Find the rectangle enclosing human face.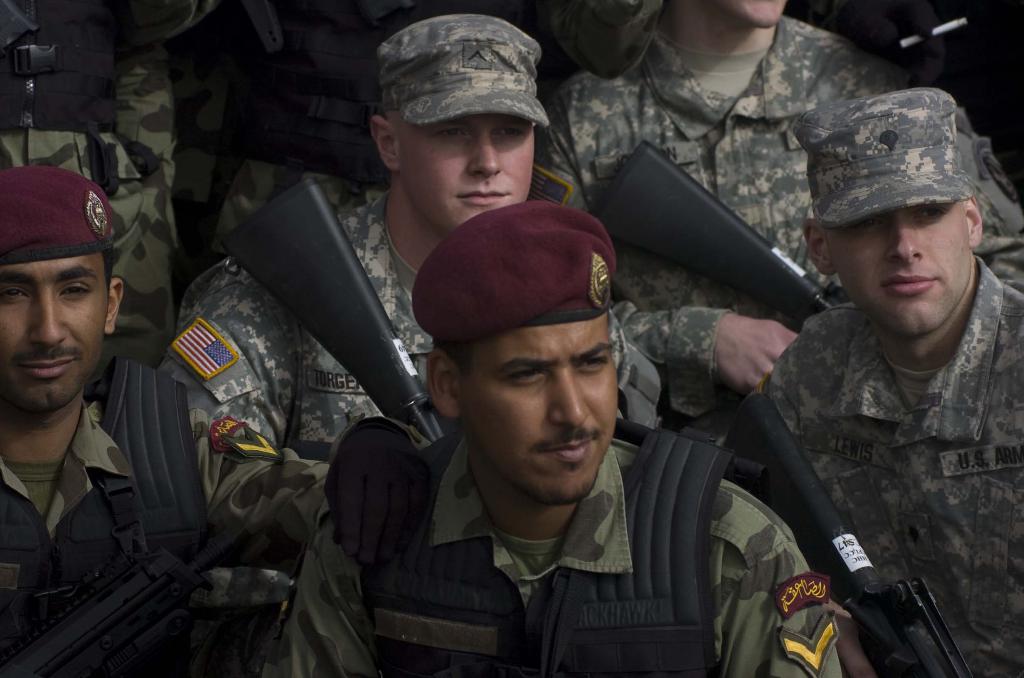
BBox(0, 255, 109, 415).
